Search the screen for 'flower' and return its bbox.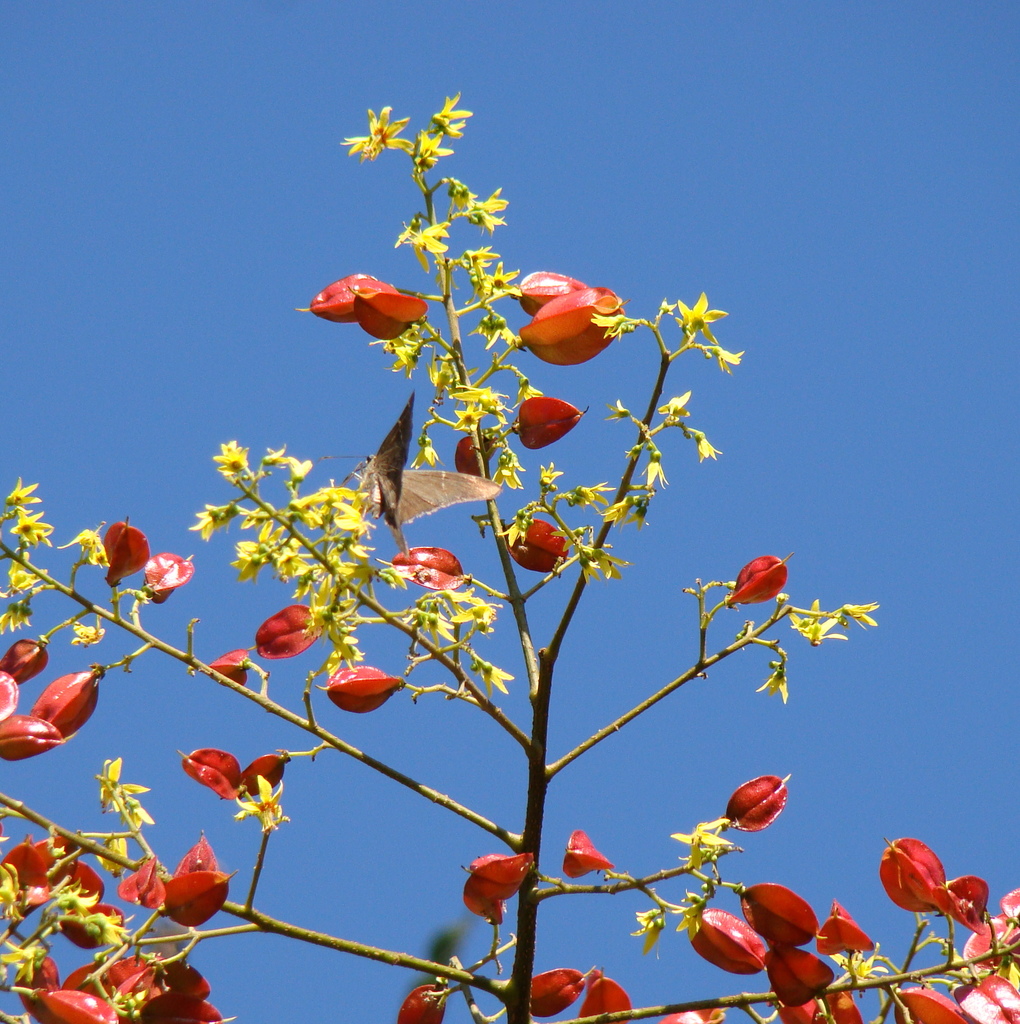
Found: detection(511, 393, 575, 449).
